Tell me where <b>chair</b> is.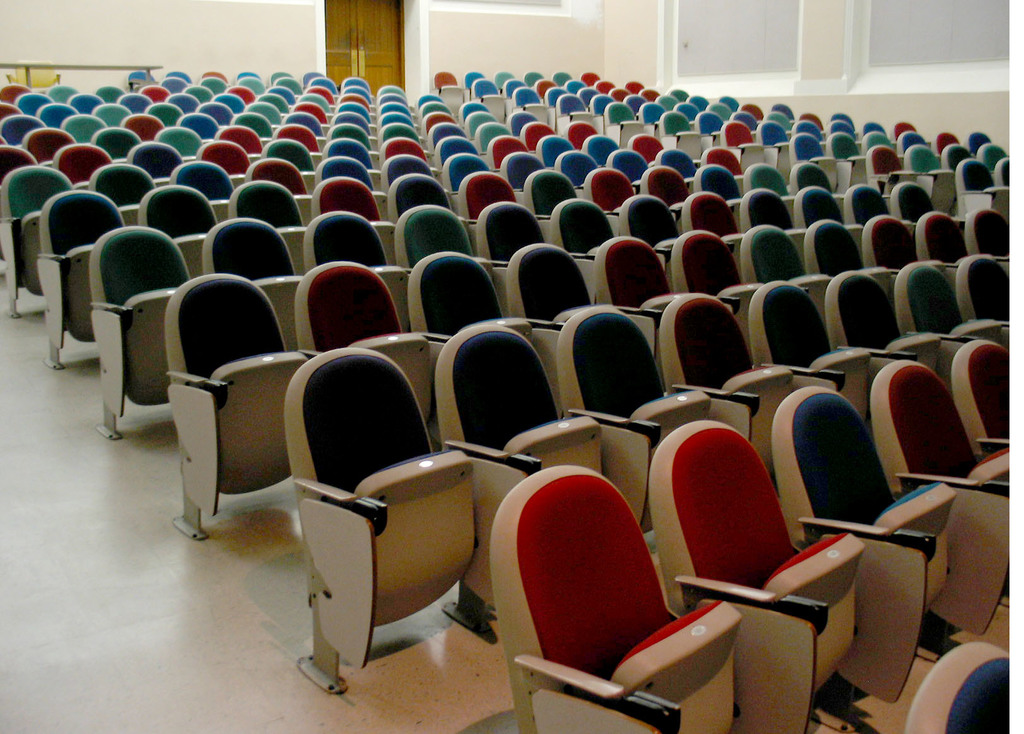
<b>chair</b> is at BBox(892, 131, 930, 166).
